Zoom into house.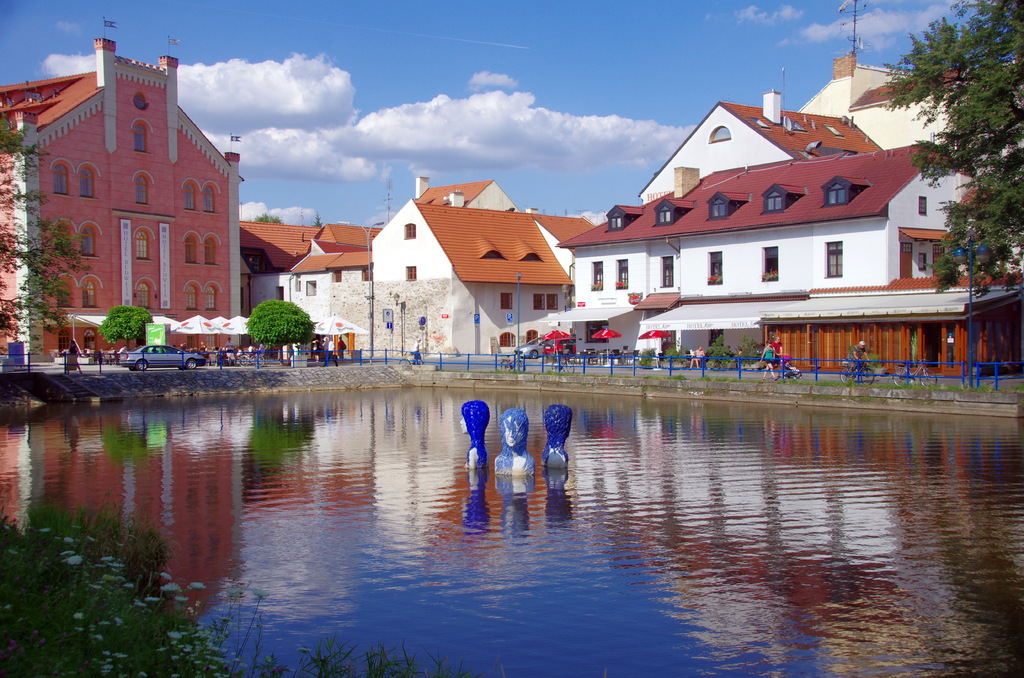
Zoom target: Rect(241, 174, 519, 343).
